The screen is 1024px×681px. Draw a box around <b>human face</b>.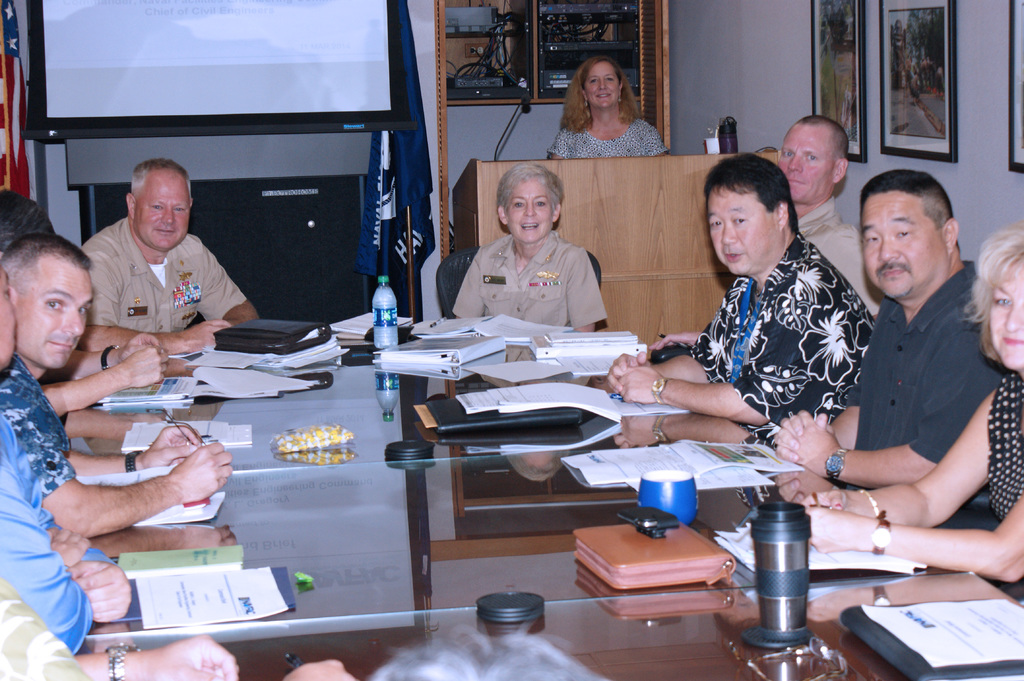
locate(707, 188, 775, 271).
